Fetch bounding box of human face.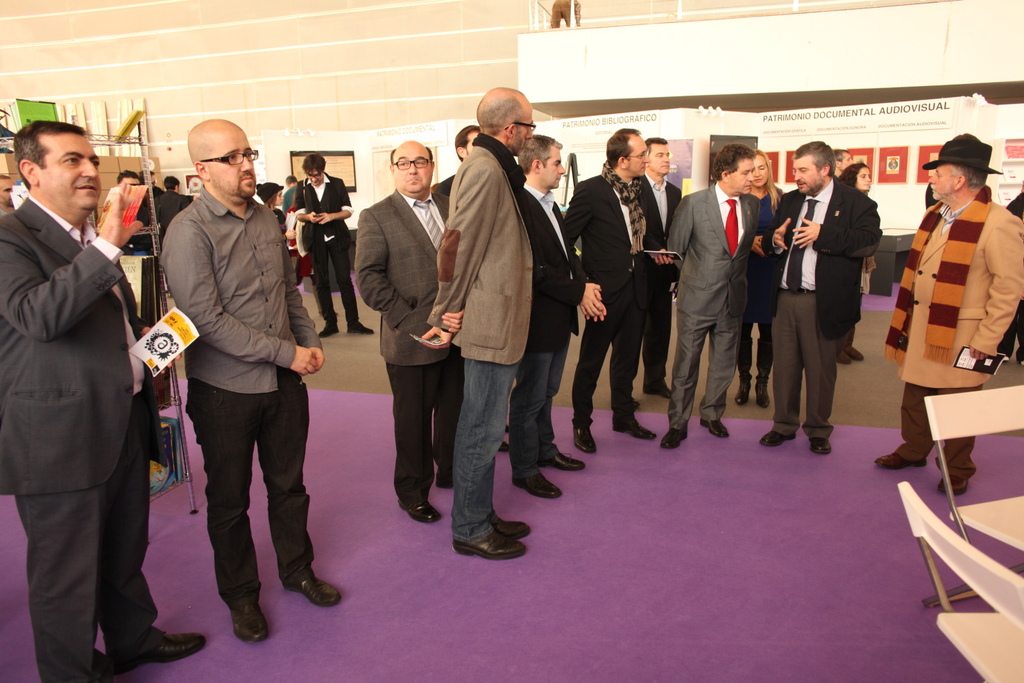
Bbox: 543:145:570:188.
